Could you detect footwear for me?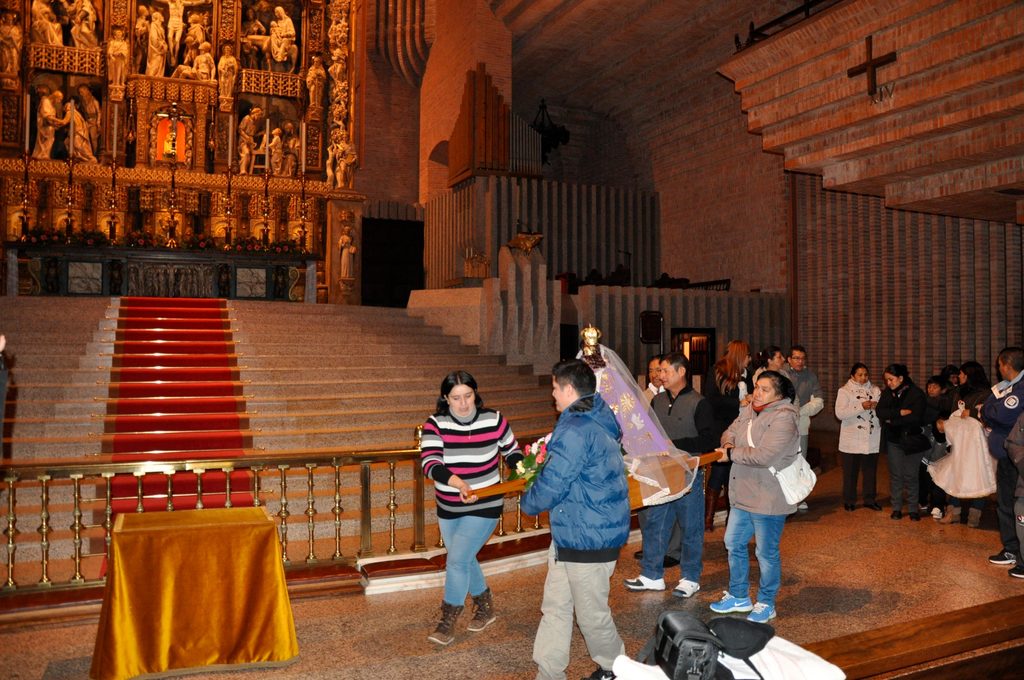
Detection result: box=[984, 554, 1016, 562].
